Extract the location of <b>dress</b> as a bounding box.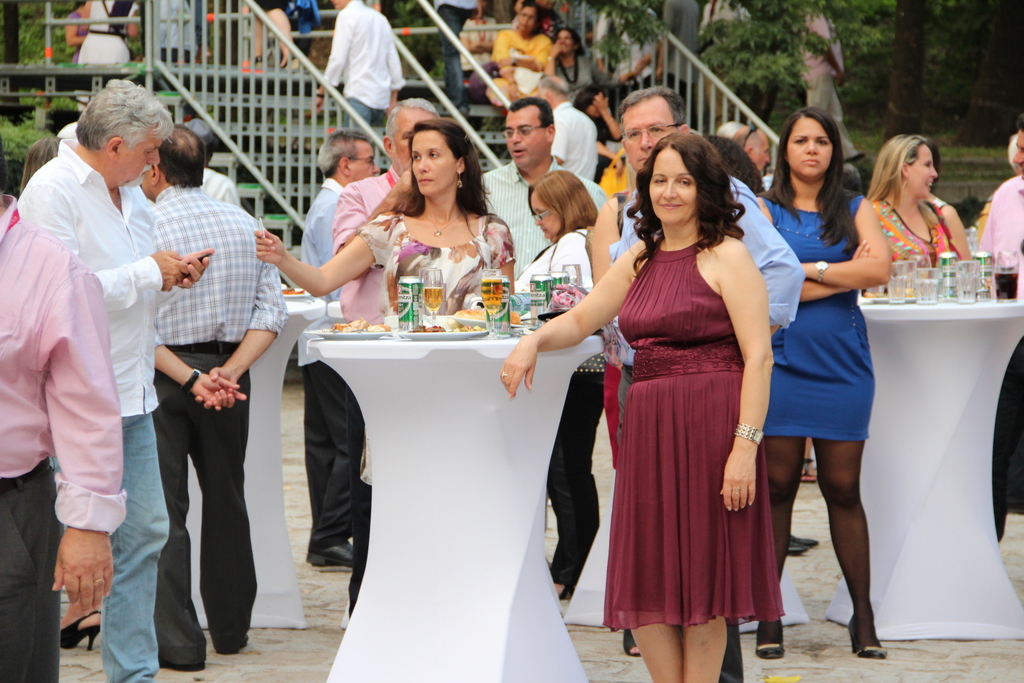
bbox=[360, 209, 510, 484].
